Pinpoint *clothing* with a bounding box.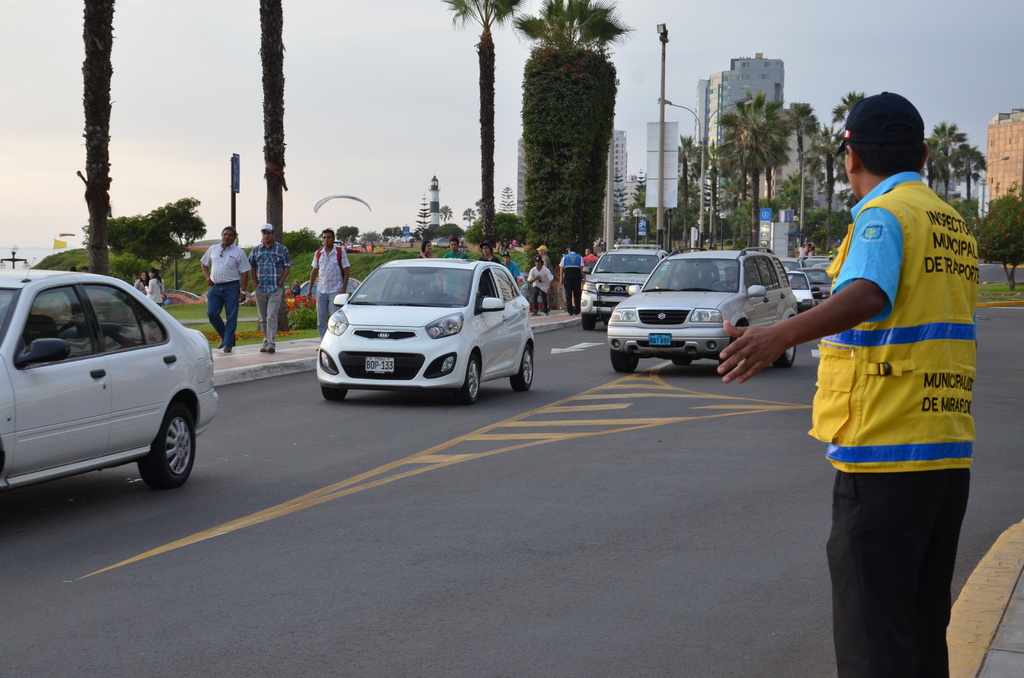
x1=806, y1=172, x2=970, y2=677.
